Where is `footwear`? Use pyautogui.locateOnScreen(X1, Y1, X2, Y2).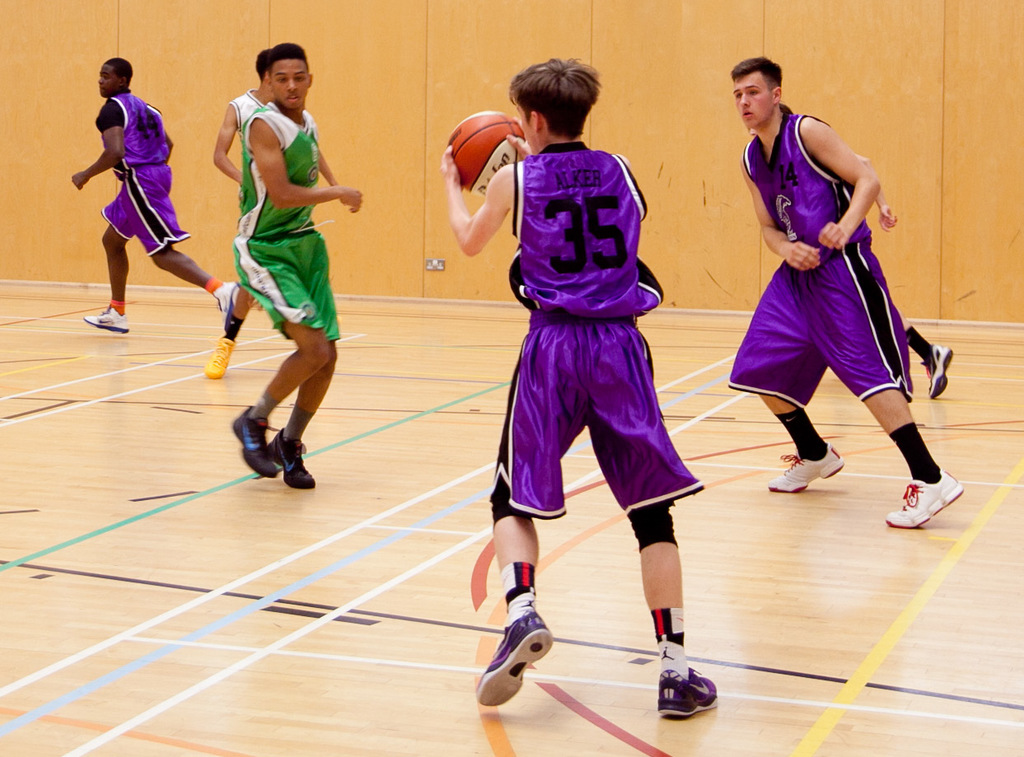
pyautogui.locateOnScreen(648, 661, 718, 733).
